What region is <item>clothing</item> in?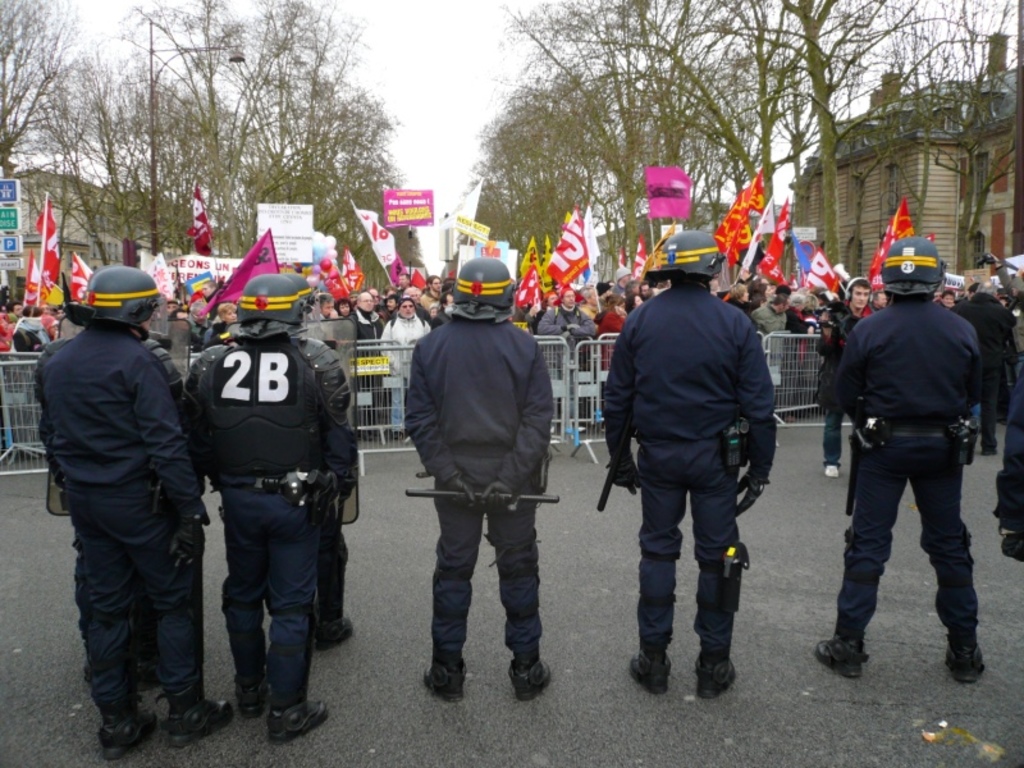
x1=379 y1=312 x2=431 y2=428.
